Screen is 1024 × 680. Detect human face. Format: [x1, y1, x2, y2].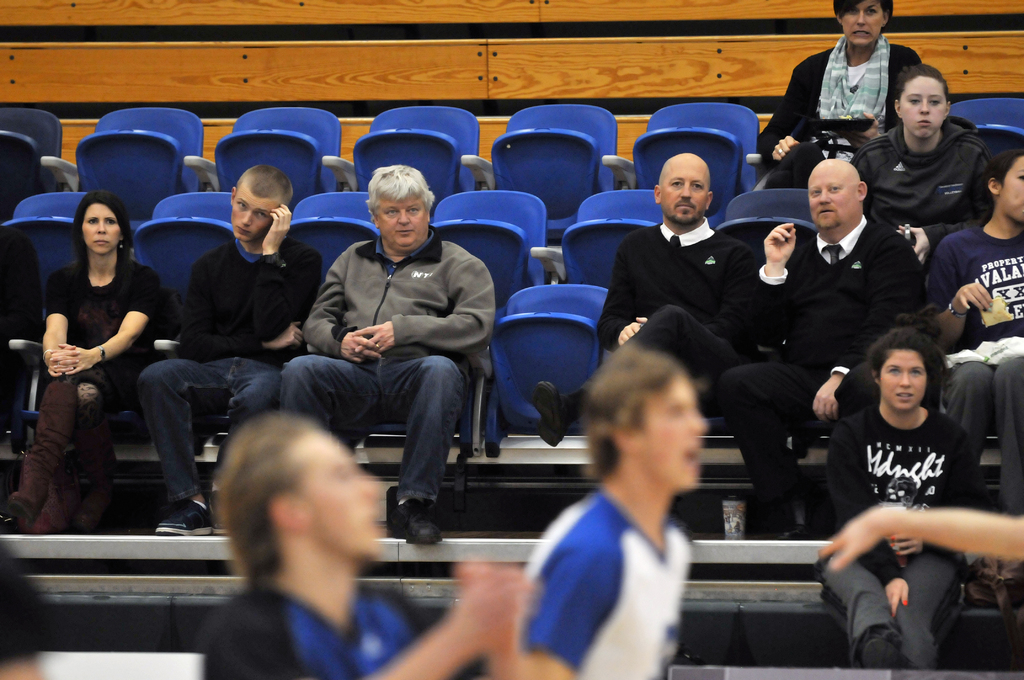
[376, 202, 432, 248].
